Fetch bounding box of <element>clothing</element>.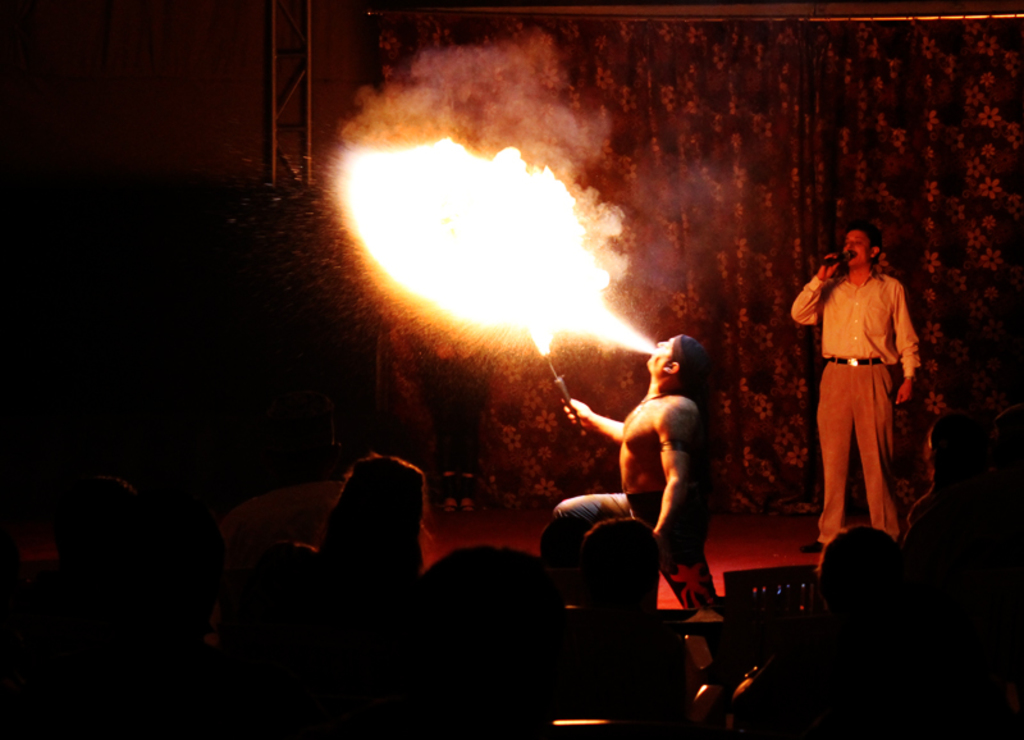
Bbox: select_region(553, 485, 724, 650).
